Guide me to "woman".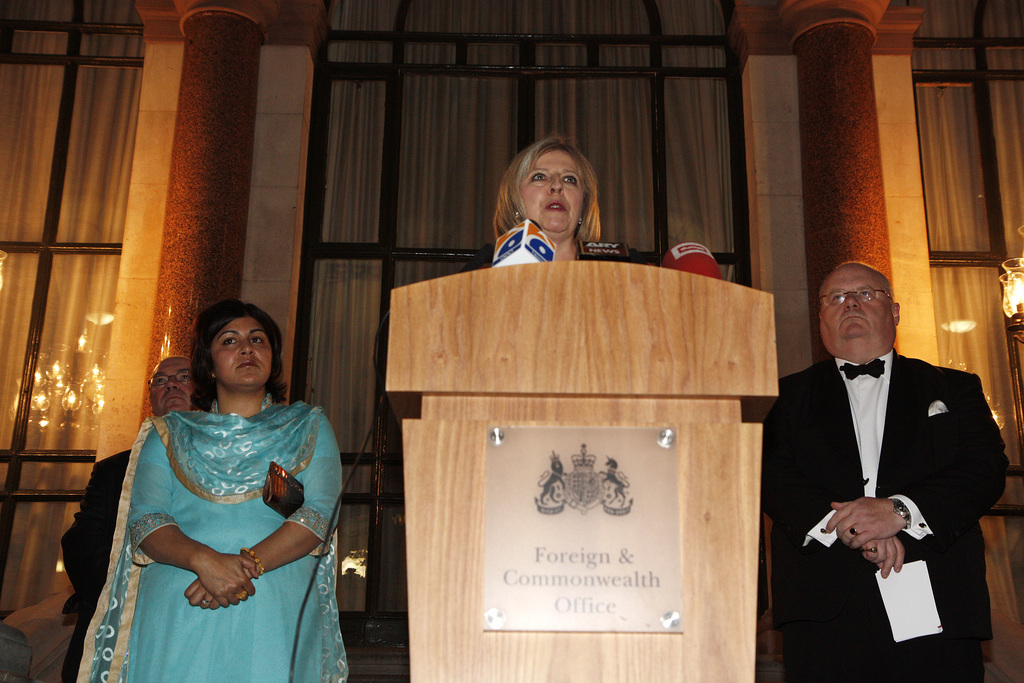
Guidance: rect(84, 304, 363, 670).
